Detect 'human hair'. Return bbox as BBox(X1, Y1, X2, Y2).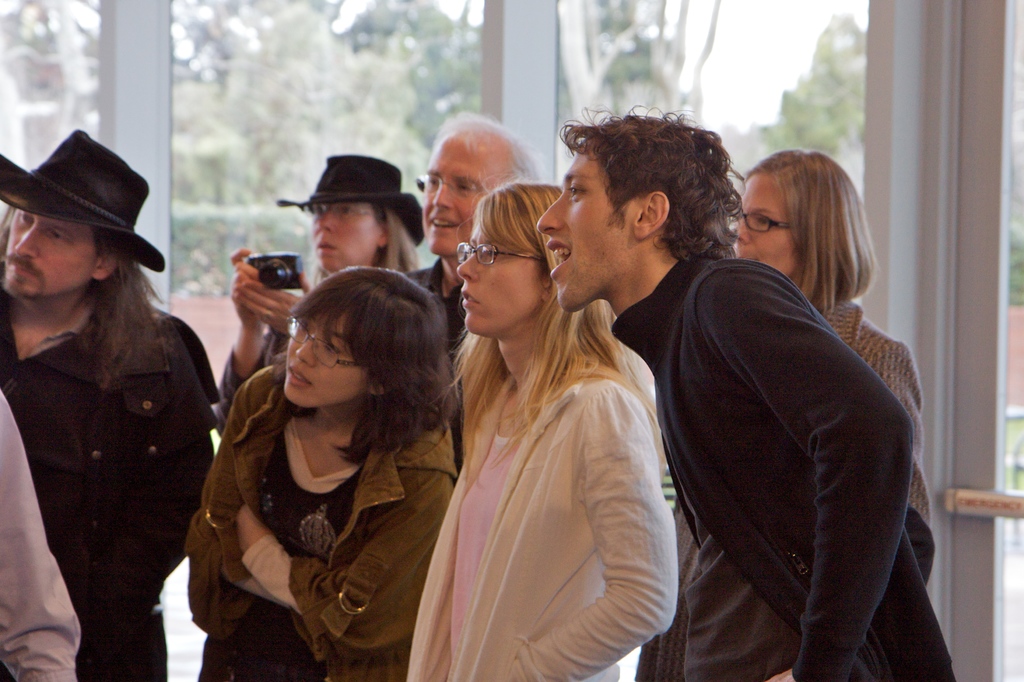
BBox(289, 262, 461, 468).
